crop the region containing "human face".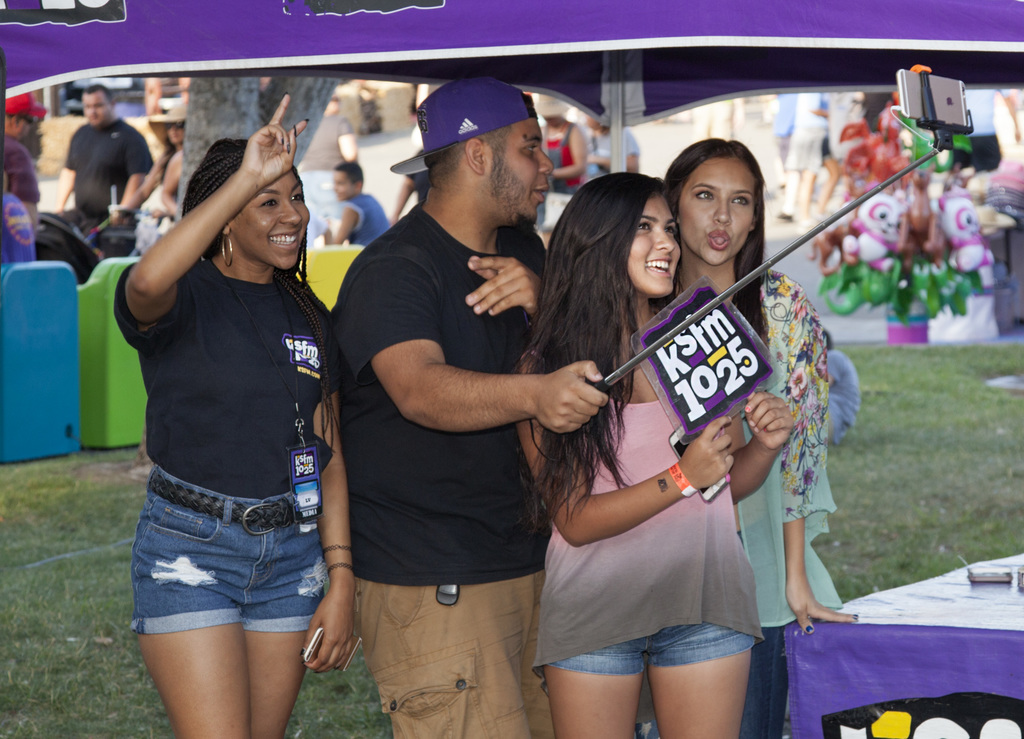
Crop region: pyautogui.locateOnScreen(89, 91, 108, 125).
